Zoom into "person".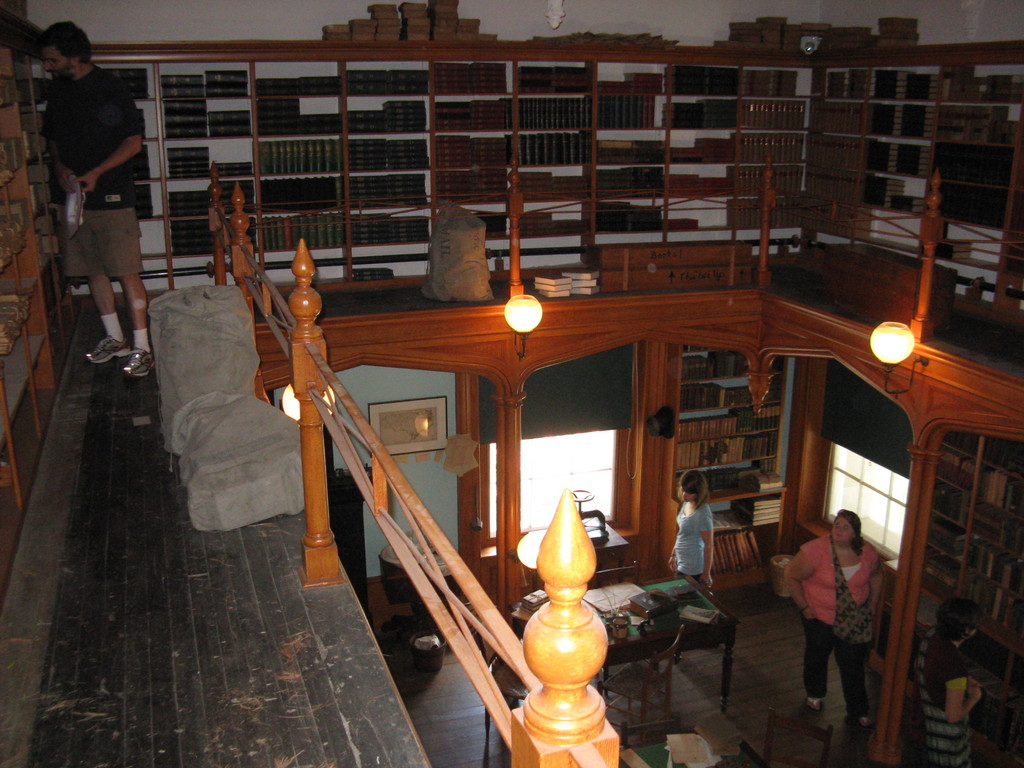
Zoom target: rect(666, 470, 717, 591).
